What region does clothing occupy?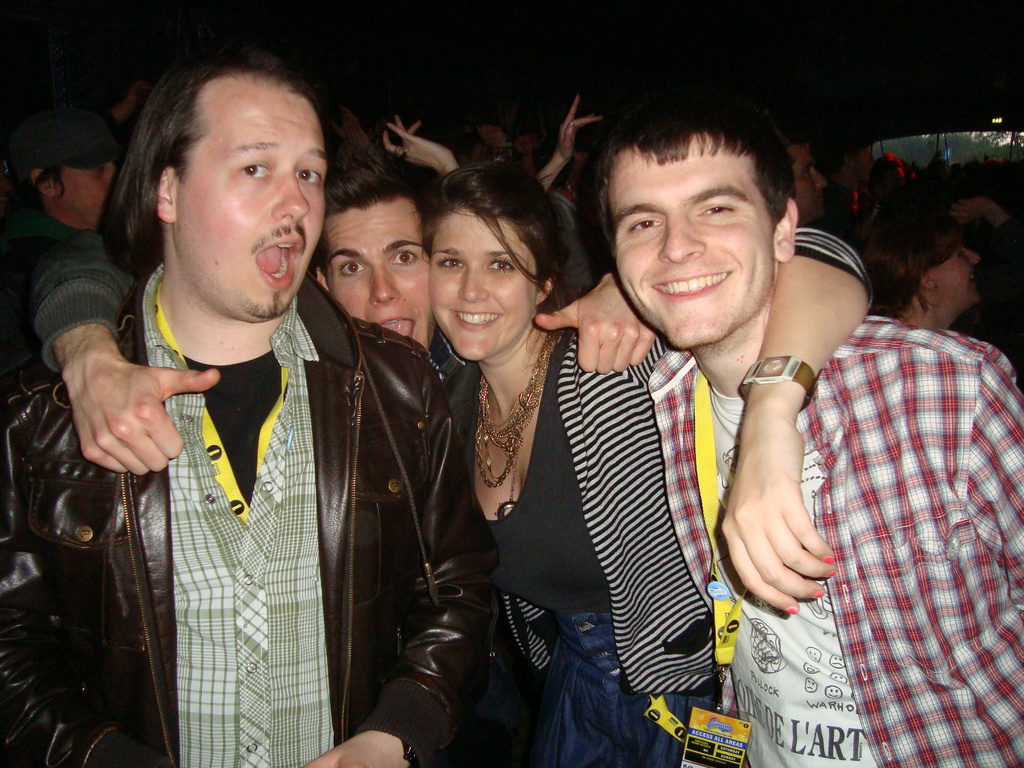
(0, 287, 499, 767).
